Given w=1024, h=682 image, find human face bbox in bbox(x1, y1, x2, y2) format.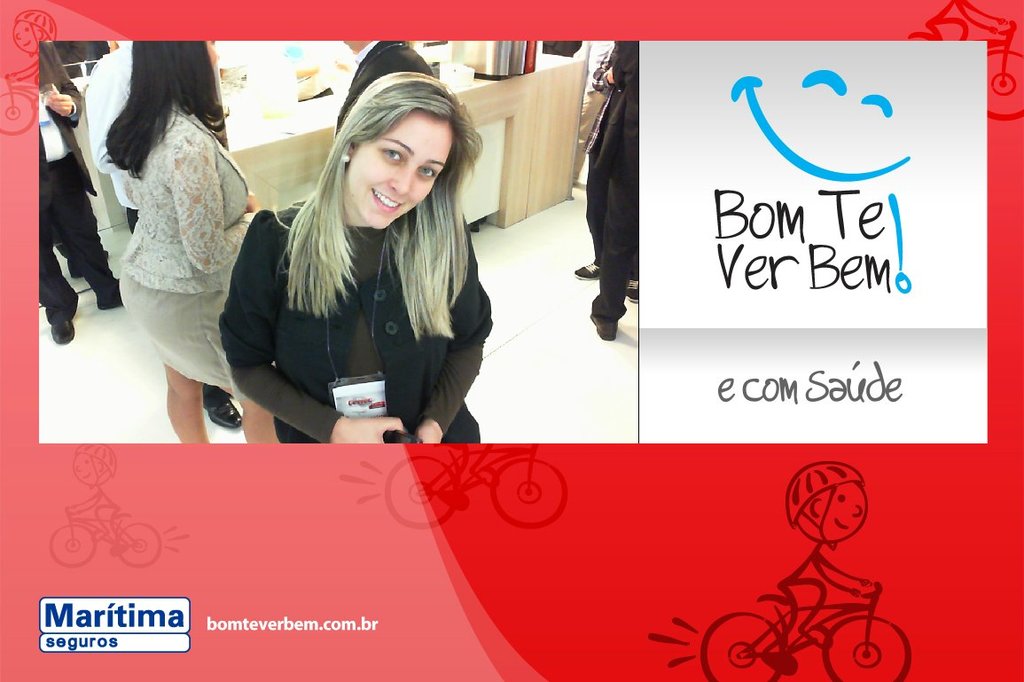
bbox(342, 109, 454, 230).
